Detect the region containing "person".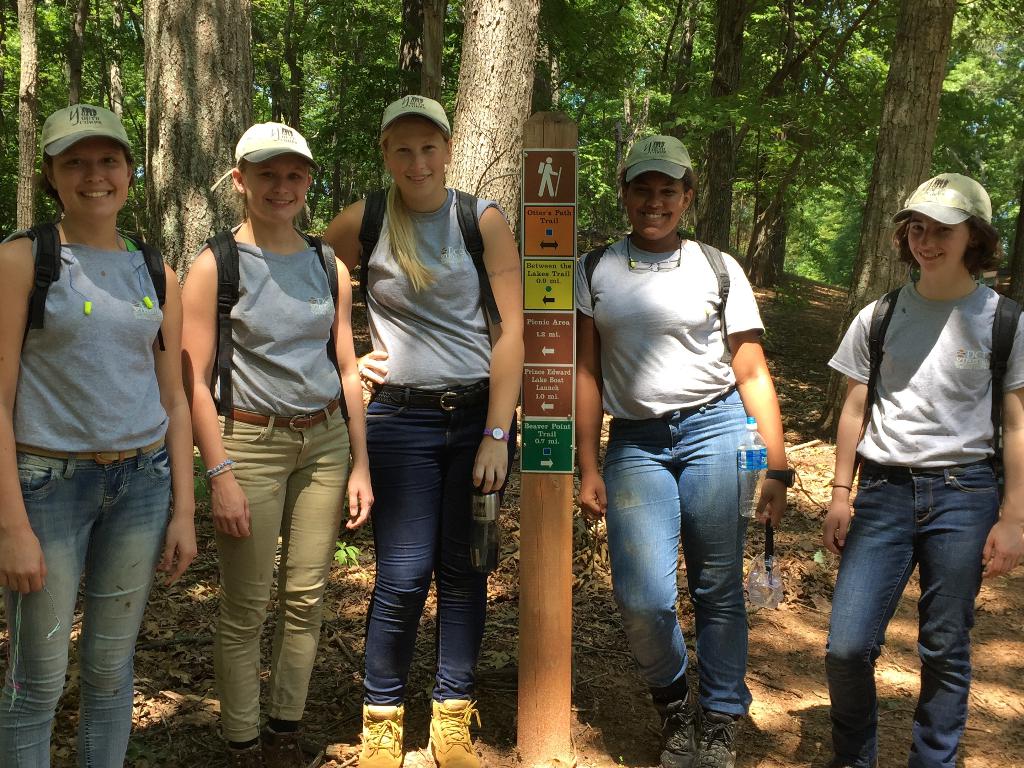
pyautogui.locateOnScreen(576, 136, 794, 767).
